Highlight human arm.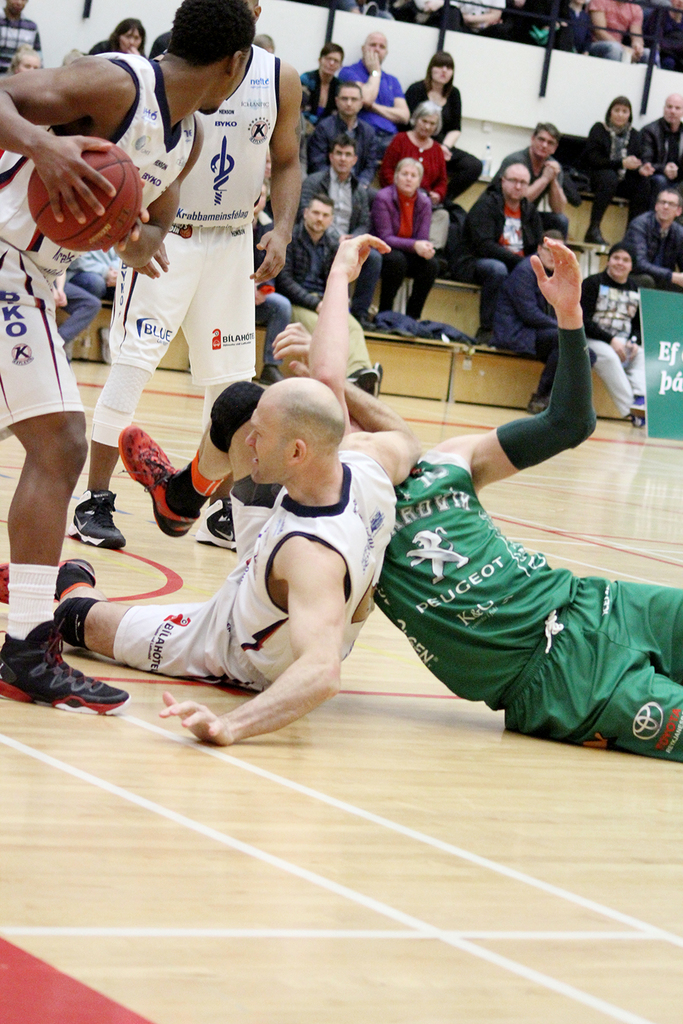
Highlighted region: crop(340, 48, 382, 105).
